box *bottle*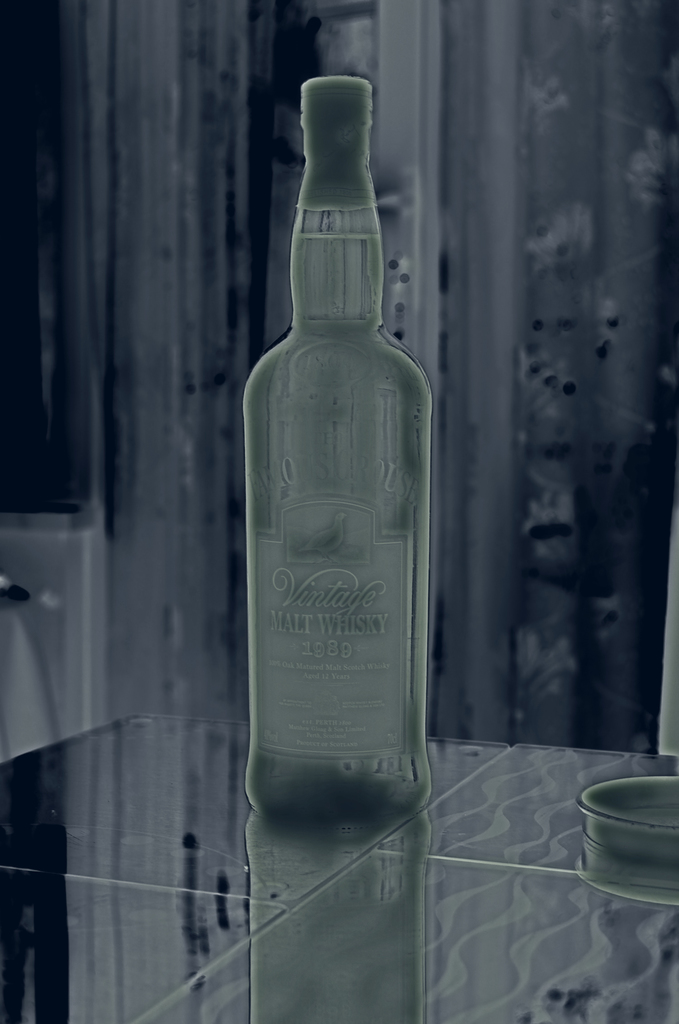
(237,51,445,861)
